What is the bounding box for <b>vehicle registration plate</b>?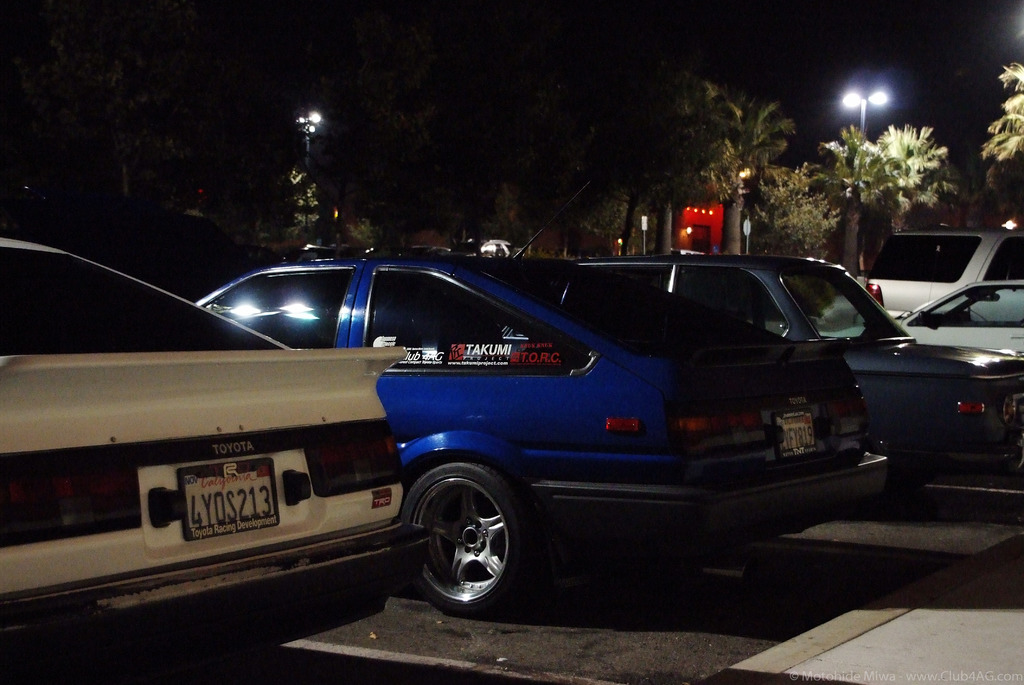
(left=771, top=408, right=818, bottom=462).
